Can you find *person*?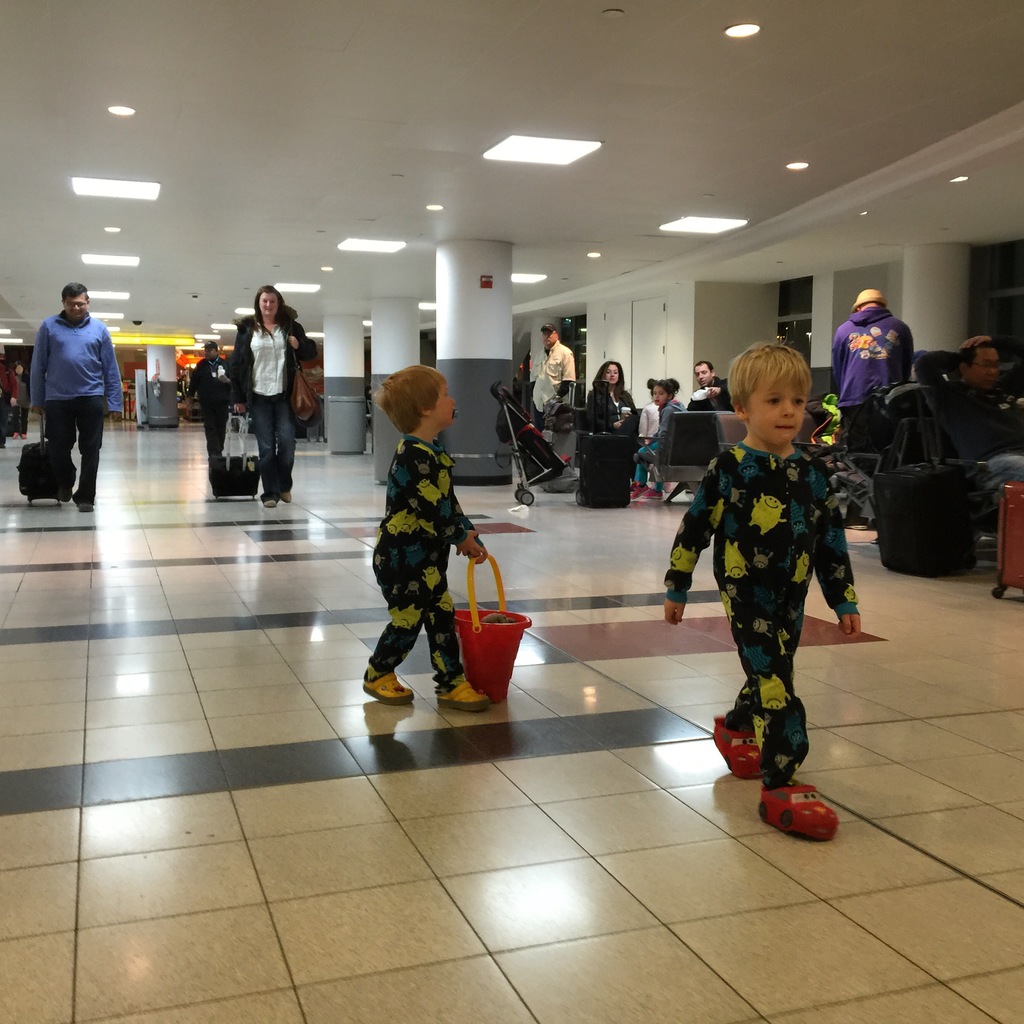
Yes, bounding box: (583,355,641,436).
